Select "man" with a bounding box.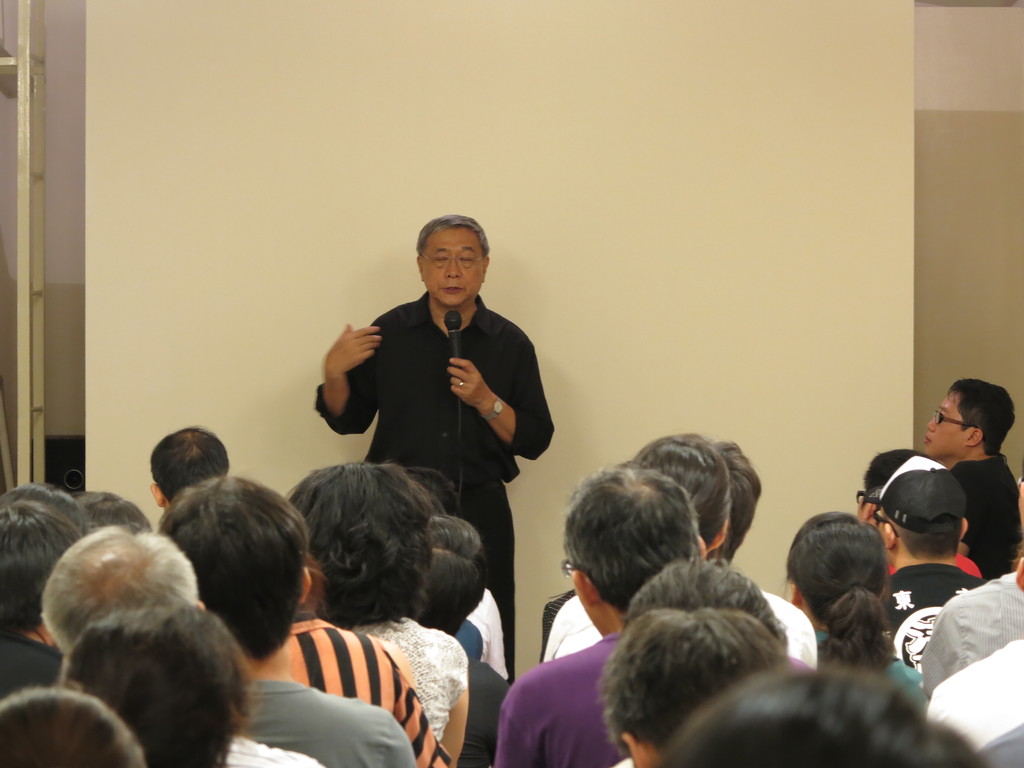
left=874, top=451, right=985, bottom=661.
